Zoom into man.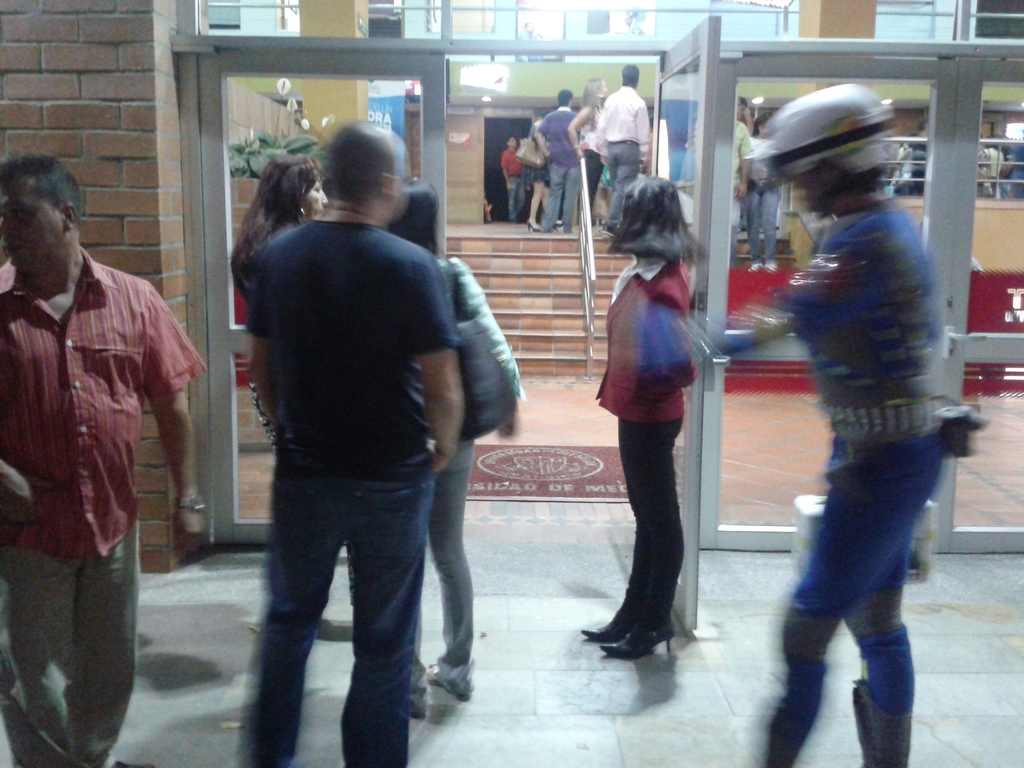
Zoom target: x1=701 y1=84 x2=943 y2=767.
